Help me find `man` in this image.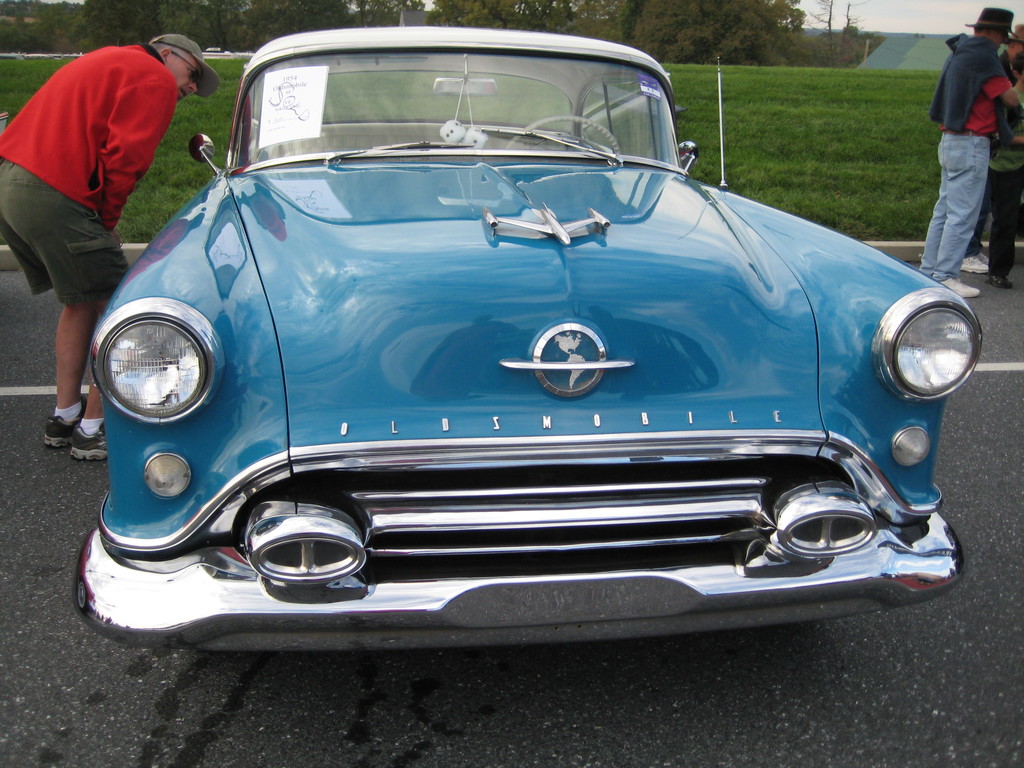
Found it: (959,22,1023,273).
